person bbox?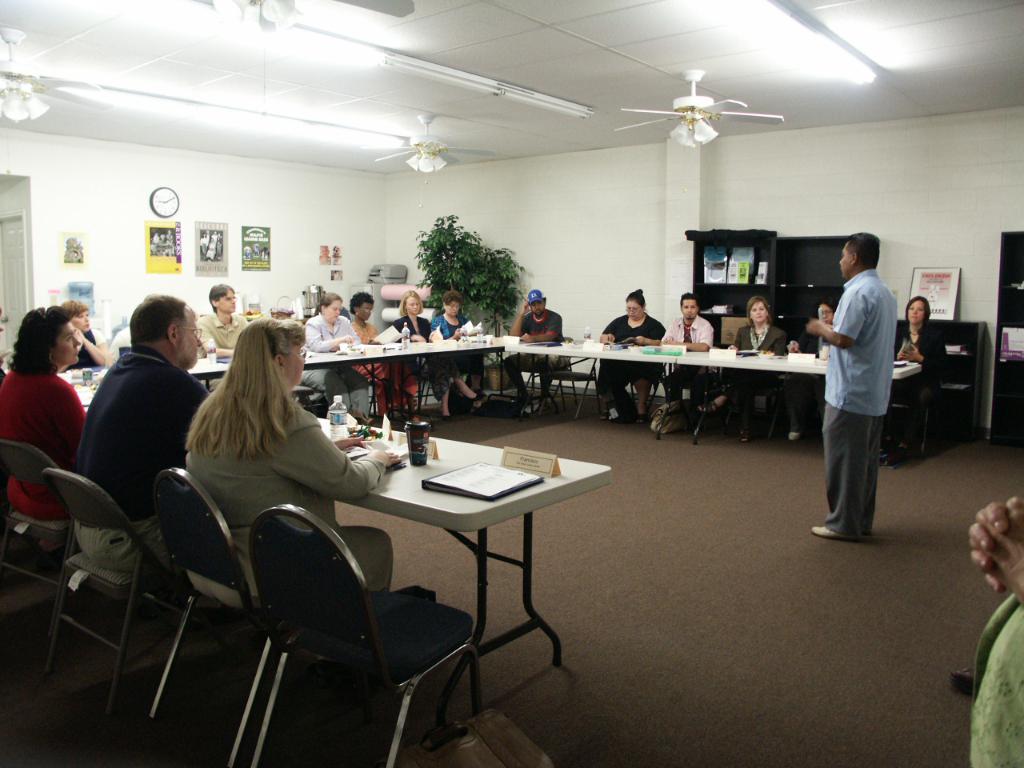
[338,292,419,428]
